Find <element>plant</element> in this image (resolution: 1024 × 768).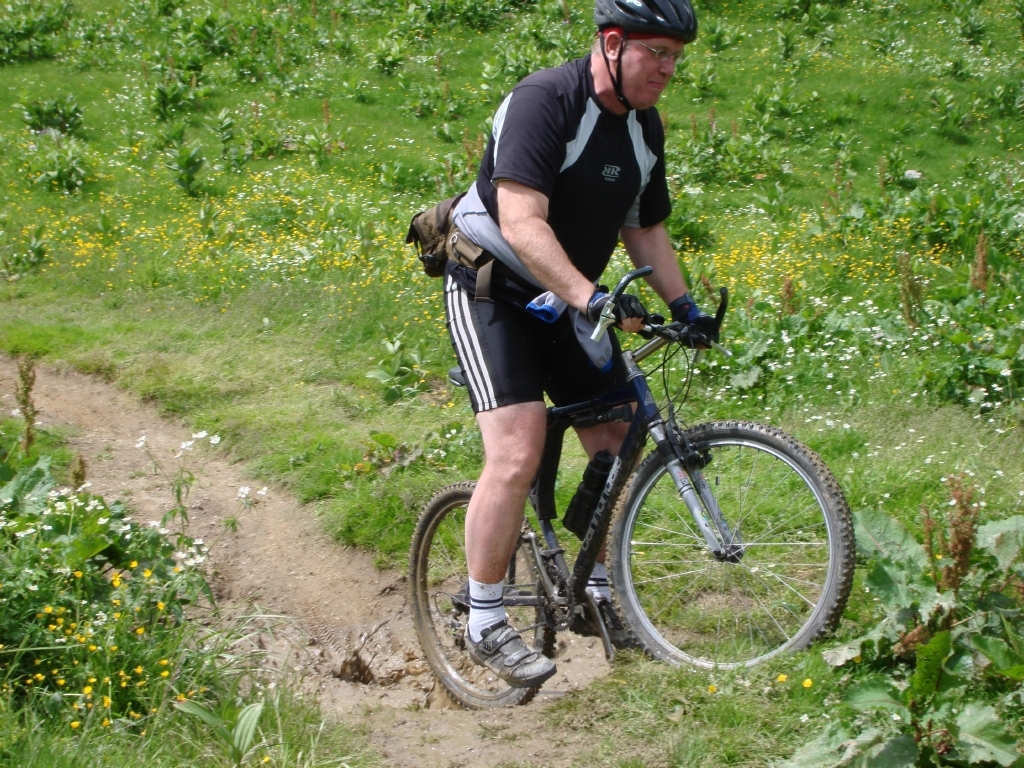
Rect(0, 221, 45, 282).
